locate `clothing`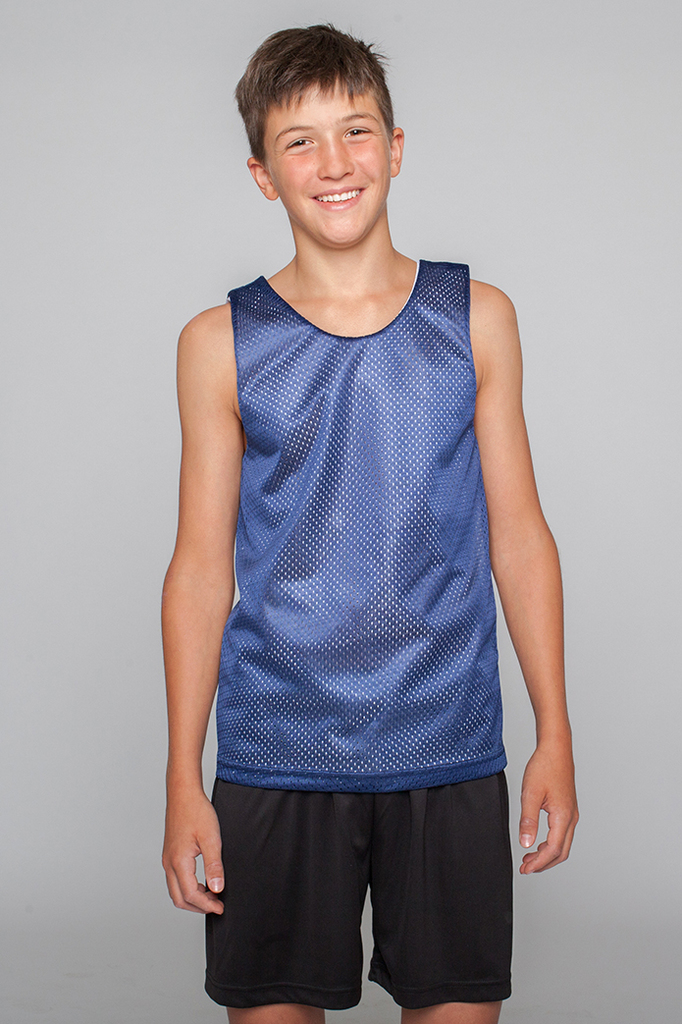
<bbox>207, 268, 512, 1007</bbox>
